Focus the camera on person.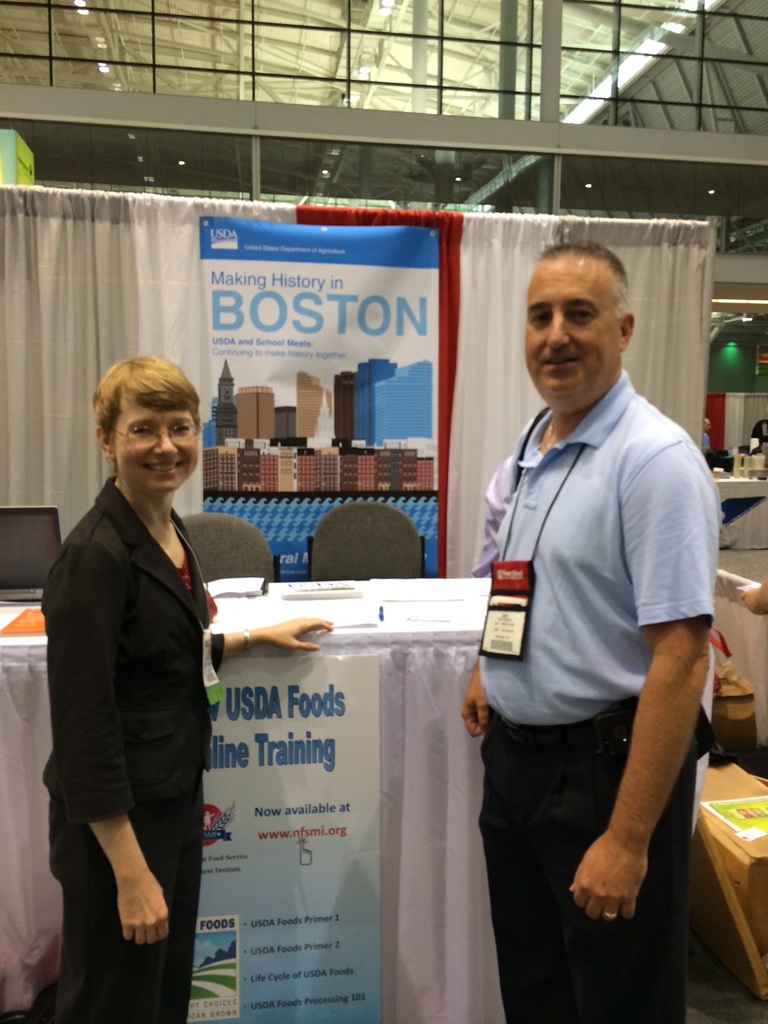
Focus region: BBox(44, 353, 329, 1023).
